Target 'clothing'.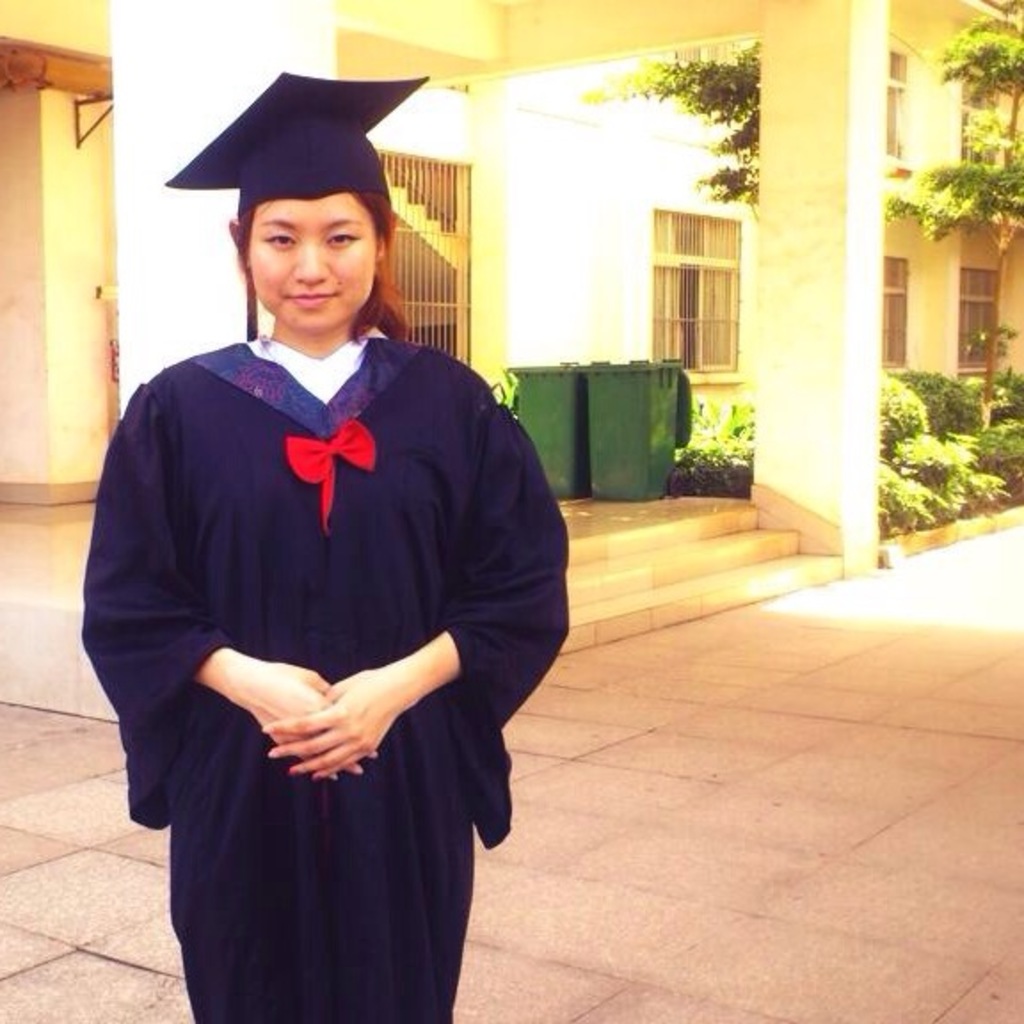
Target region: bbox=[92, 251, 549, 981].
